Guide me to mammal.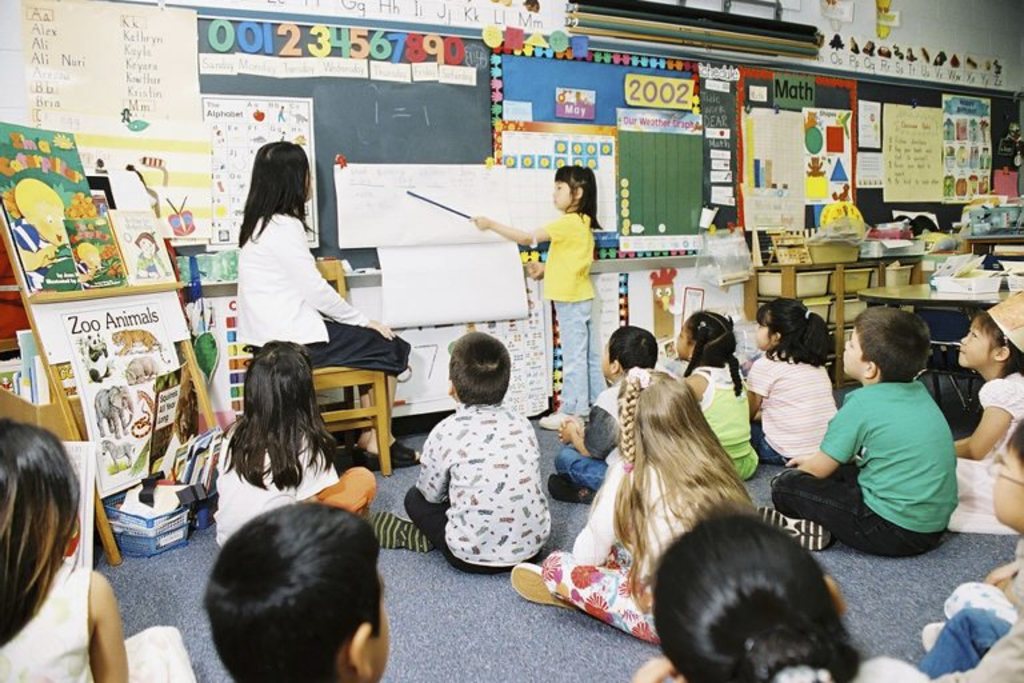
Guidance: Rect(111, 327, 172, 360).
